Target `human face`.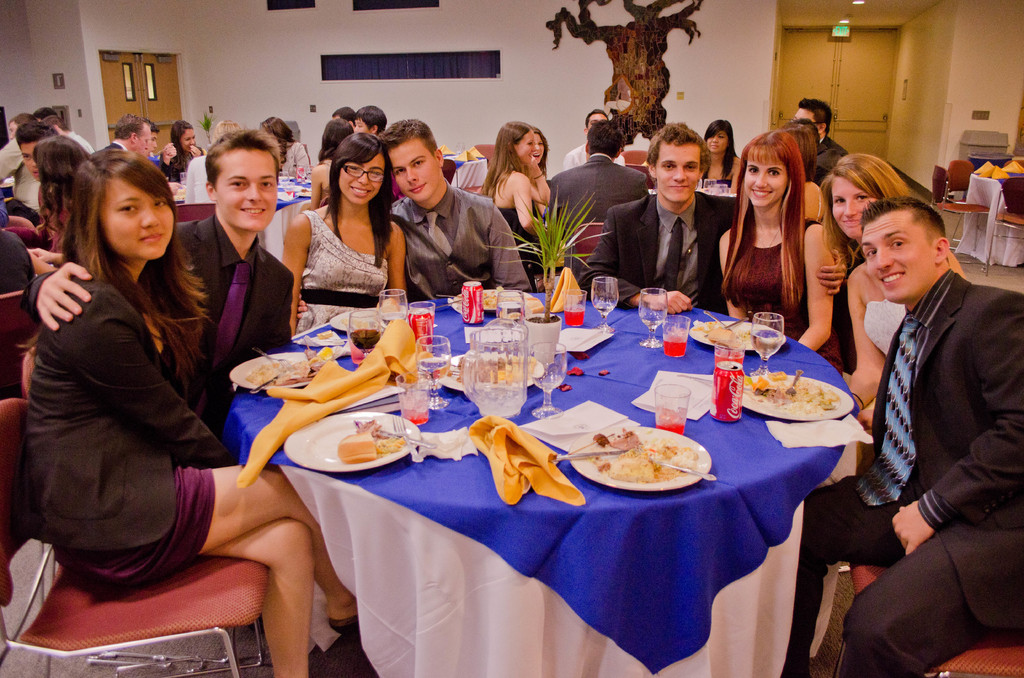
Target region: detection(742, 145, 788, 209).
